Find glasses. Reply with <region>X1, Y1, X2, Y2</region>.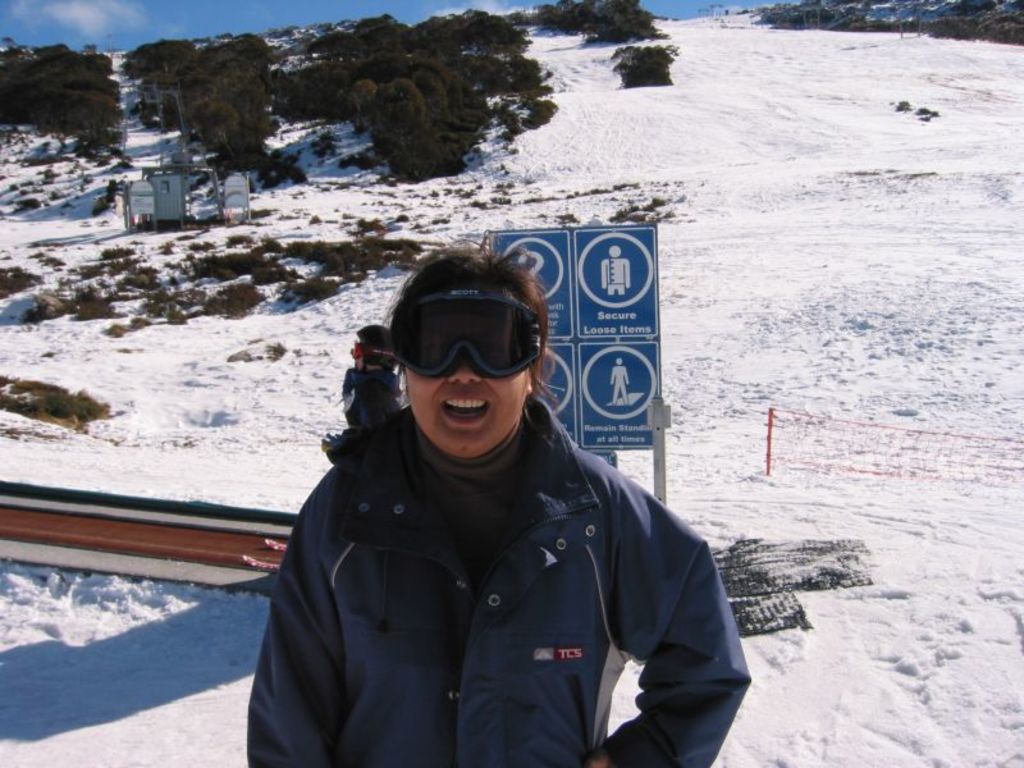
<region>379, 289, 547, 393</region>.
